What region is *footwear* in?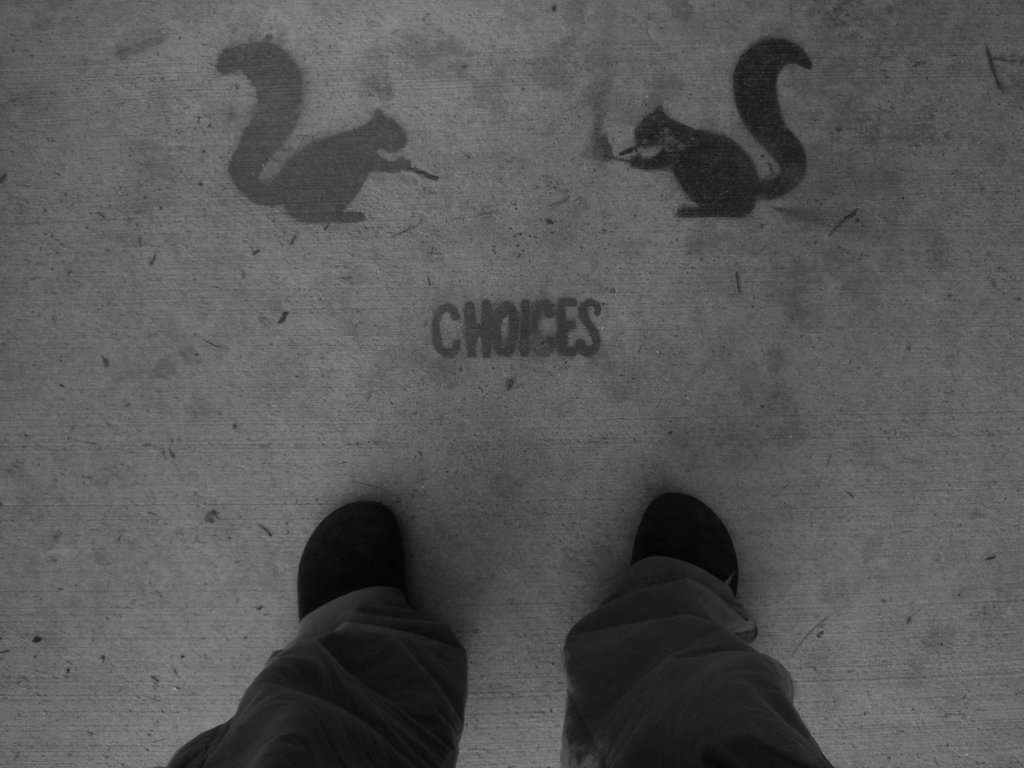
[x1=635, y1=492, x2=748, y2=596].
